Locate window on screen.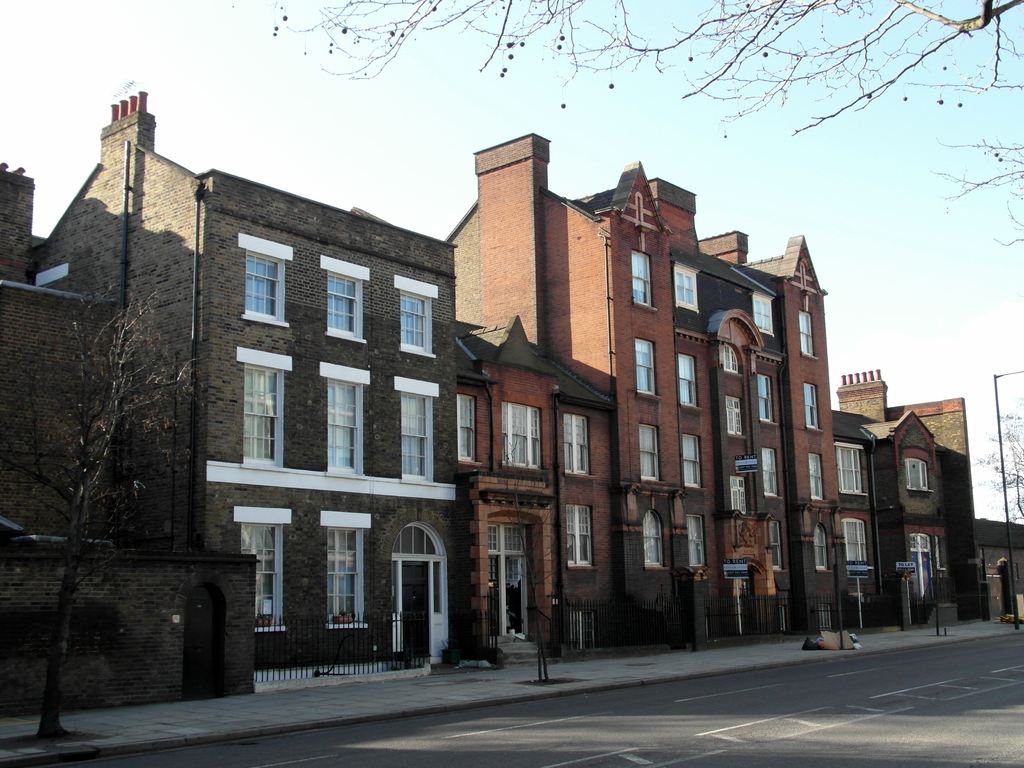
On screen at [680,507,711,576].
